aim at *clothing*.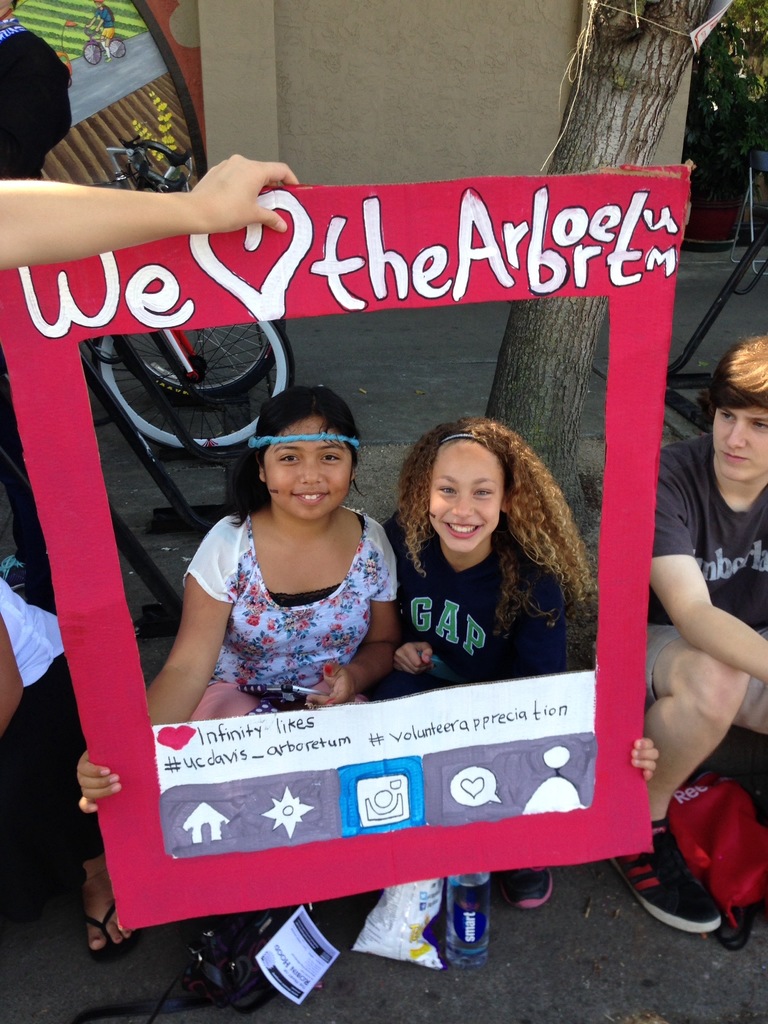
Aimed at [x1=180, y1=502, x2=408, y2=703].
